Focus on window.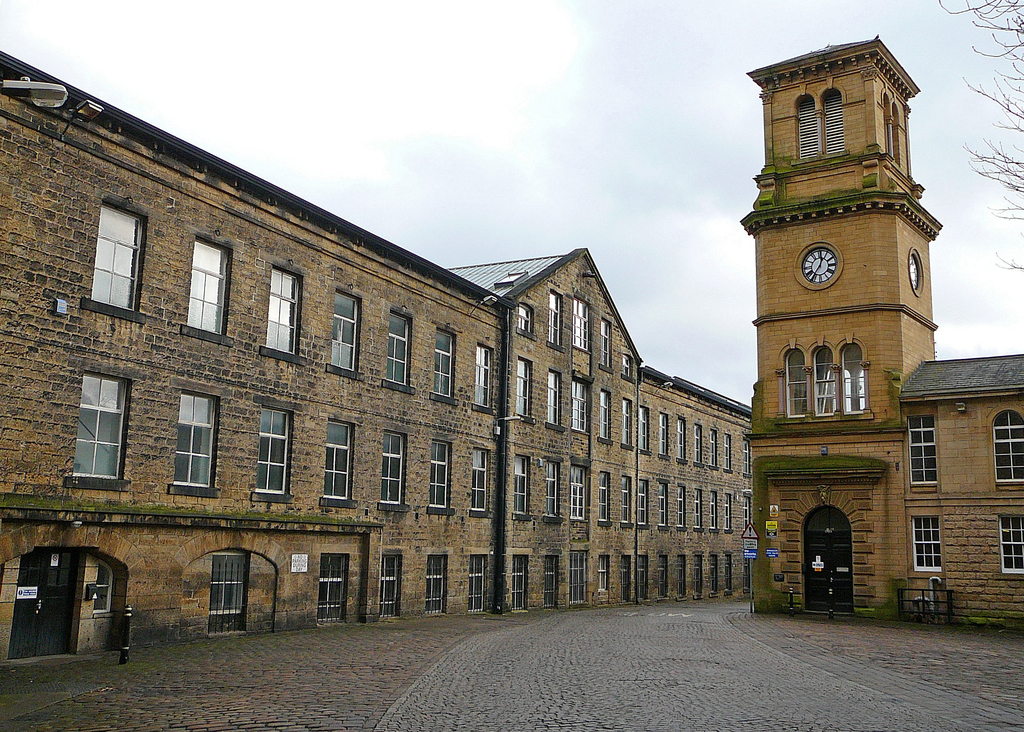
Focused at 639 411 652 462.
